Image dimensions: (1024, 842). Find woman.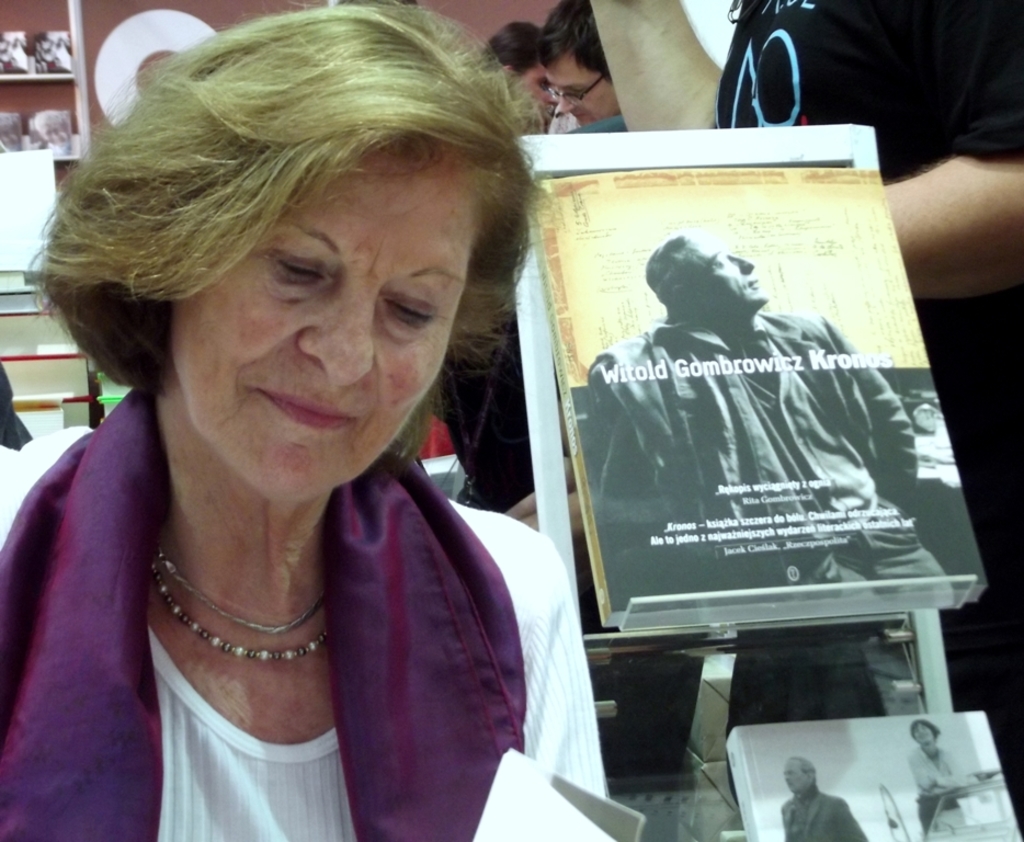
l=0, t=13, r=606, b=837.
